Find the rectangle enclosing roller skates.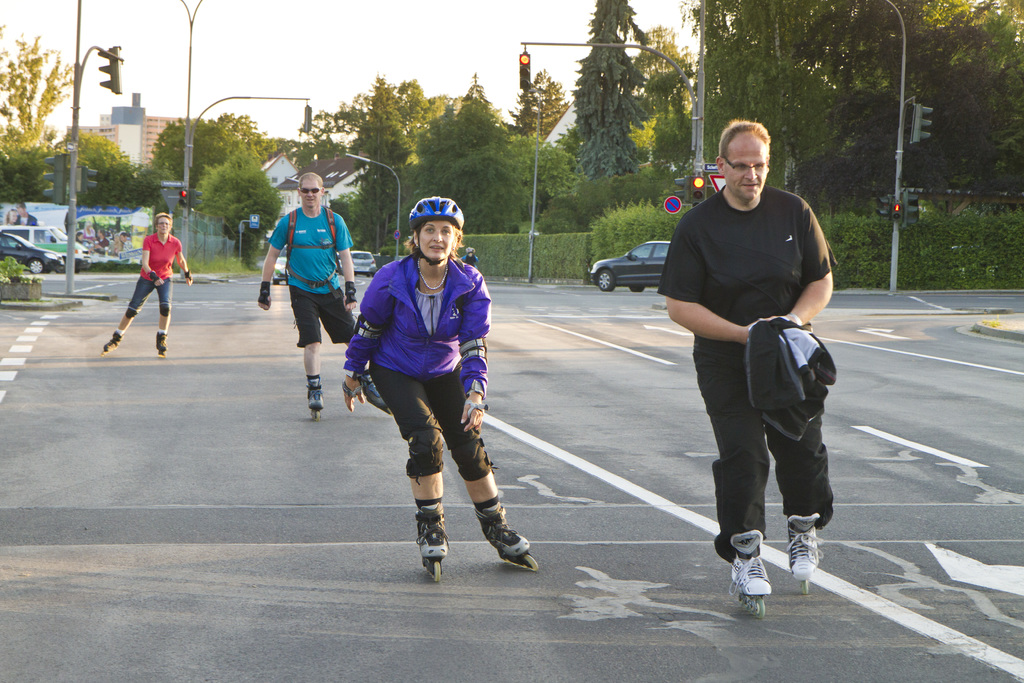
728,531,774,620.
